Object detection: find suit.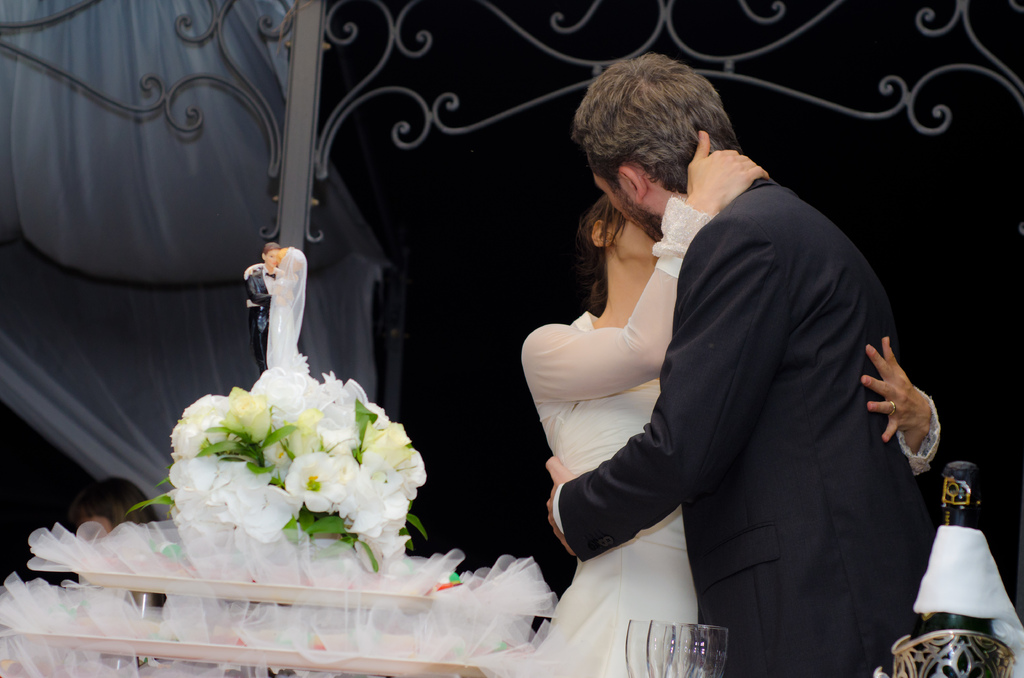
x1=543 y1=127 x2=950 y2=664.
